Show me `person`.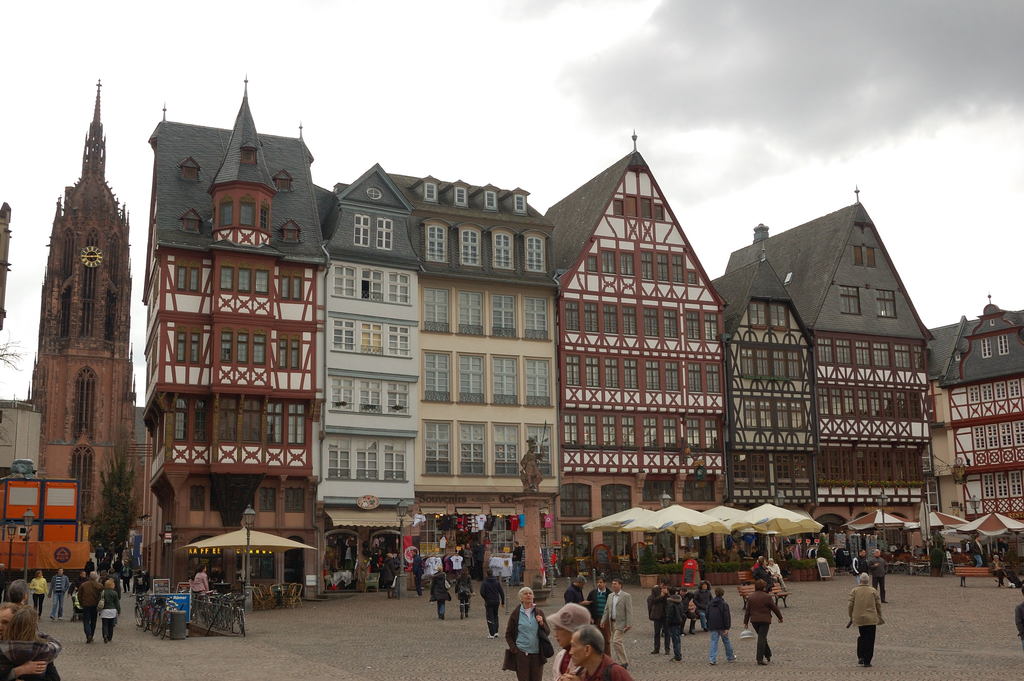
`person` is here: Rect(574, 615, 630, 680).
